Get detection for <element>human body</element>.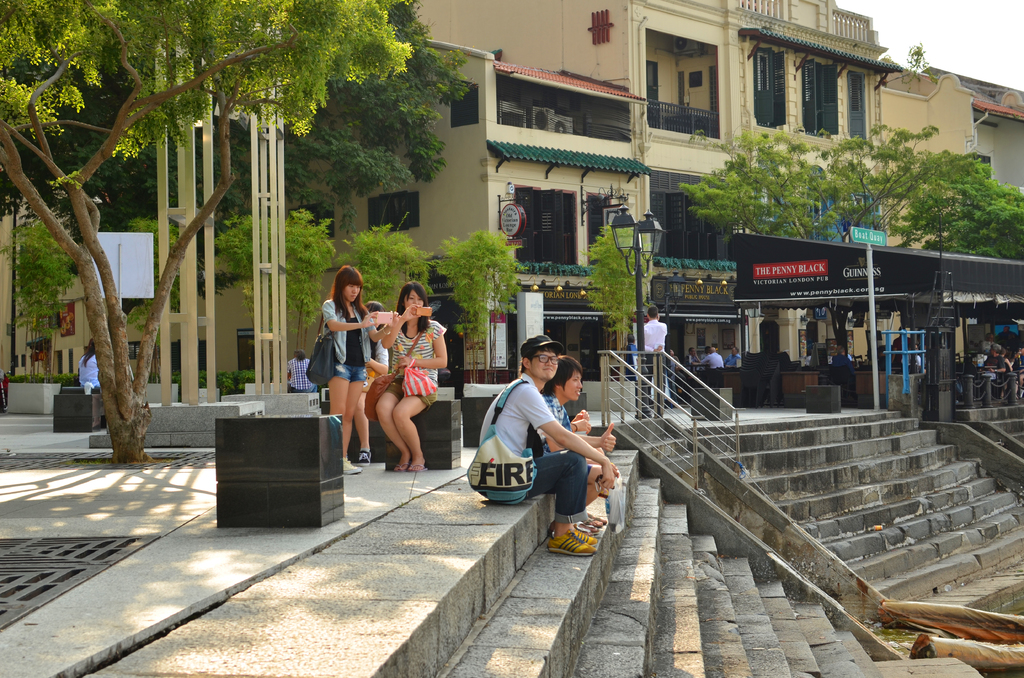
Detection: region(701, 347, 707, 358).
